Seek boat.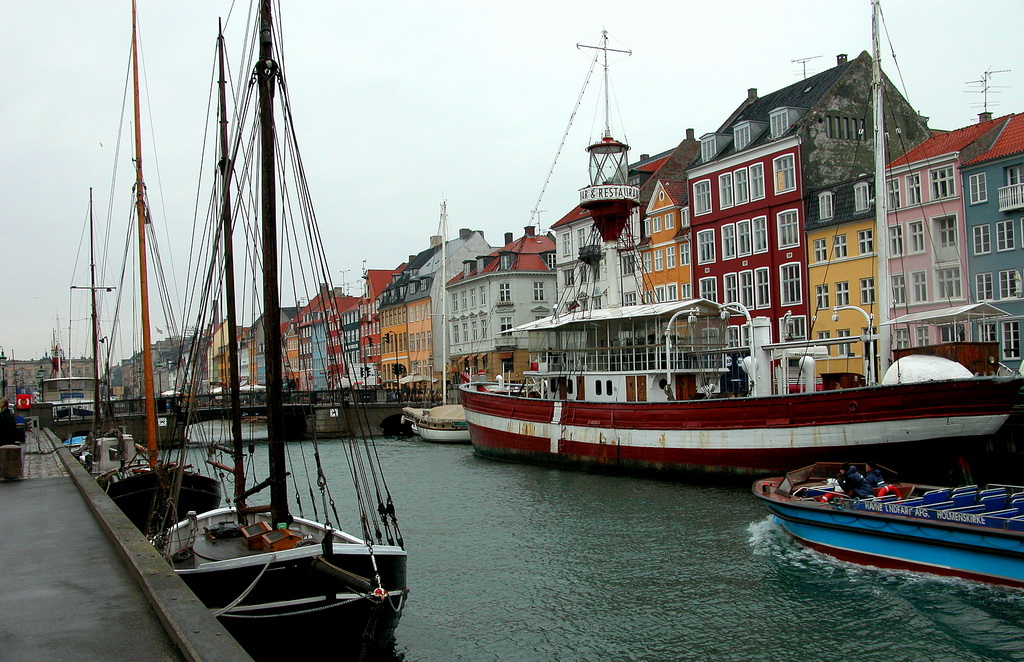
bbox=(403, 376, 462, 444).
